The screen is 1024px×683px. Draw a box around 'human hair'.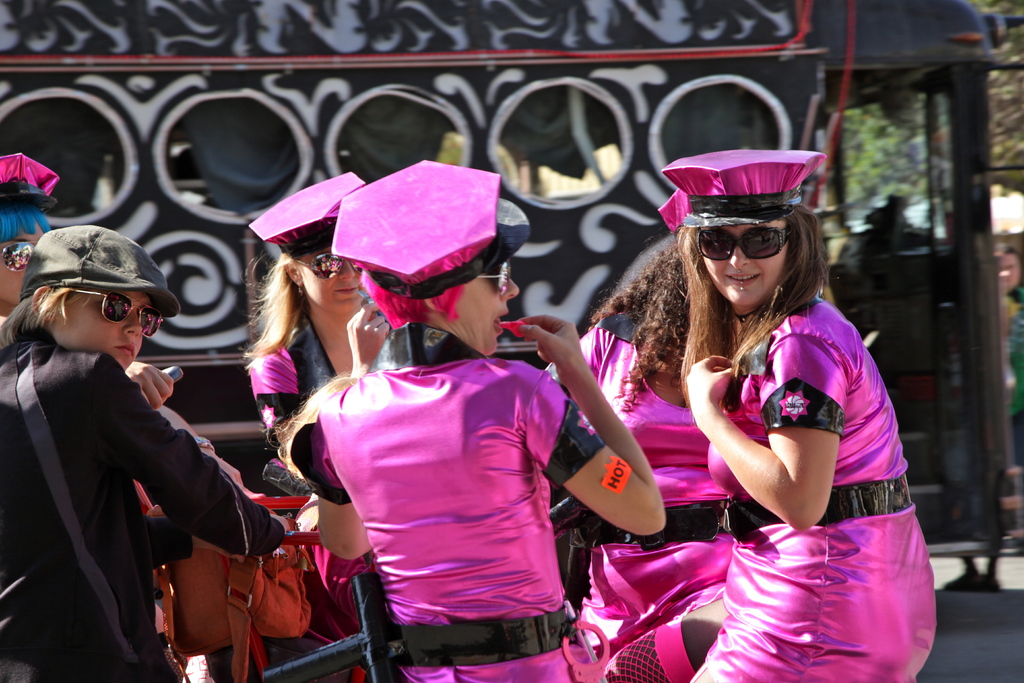
<box>0,288,94,345</box>.
